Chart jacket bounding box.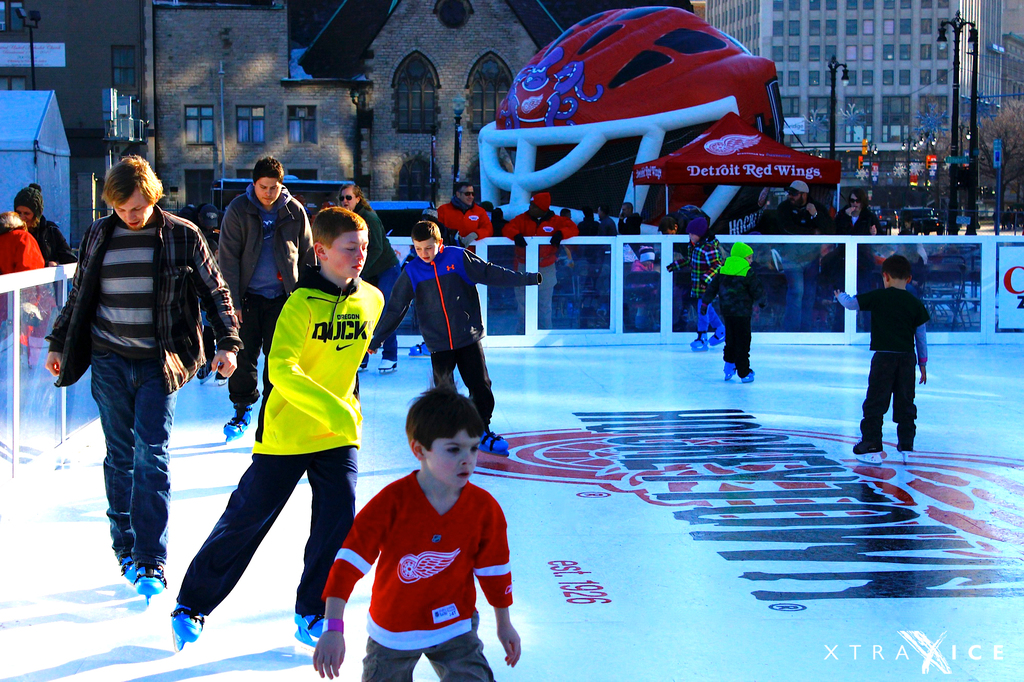
Charted: Rect(835, 210, 881, 253).
